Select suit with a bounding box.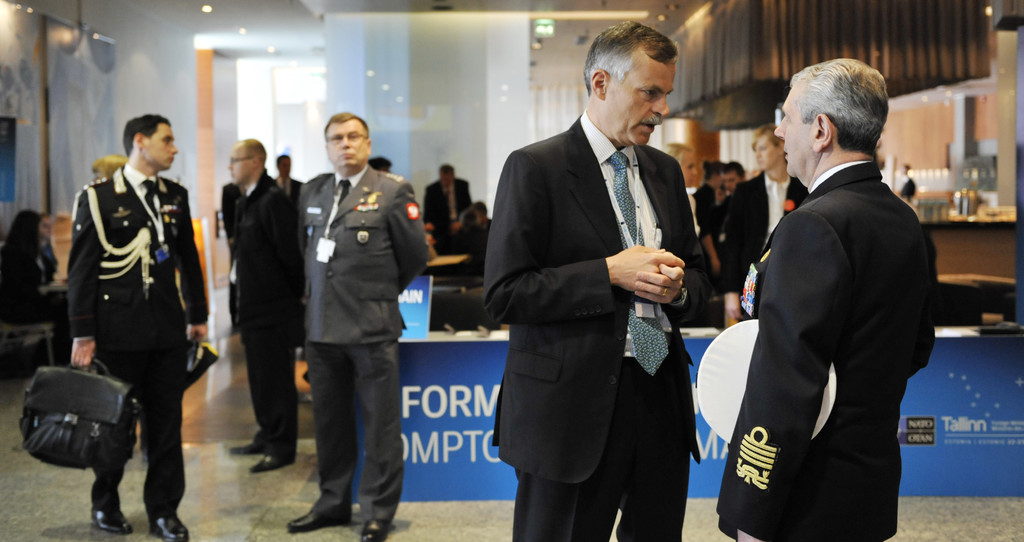
723,174,803,314.
